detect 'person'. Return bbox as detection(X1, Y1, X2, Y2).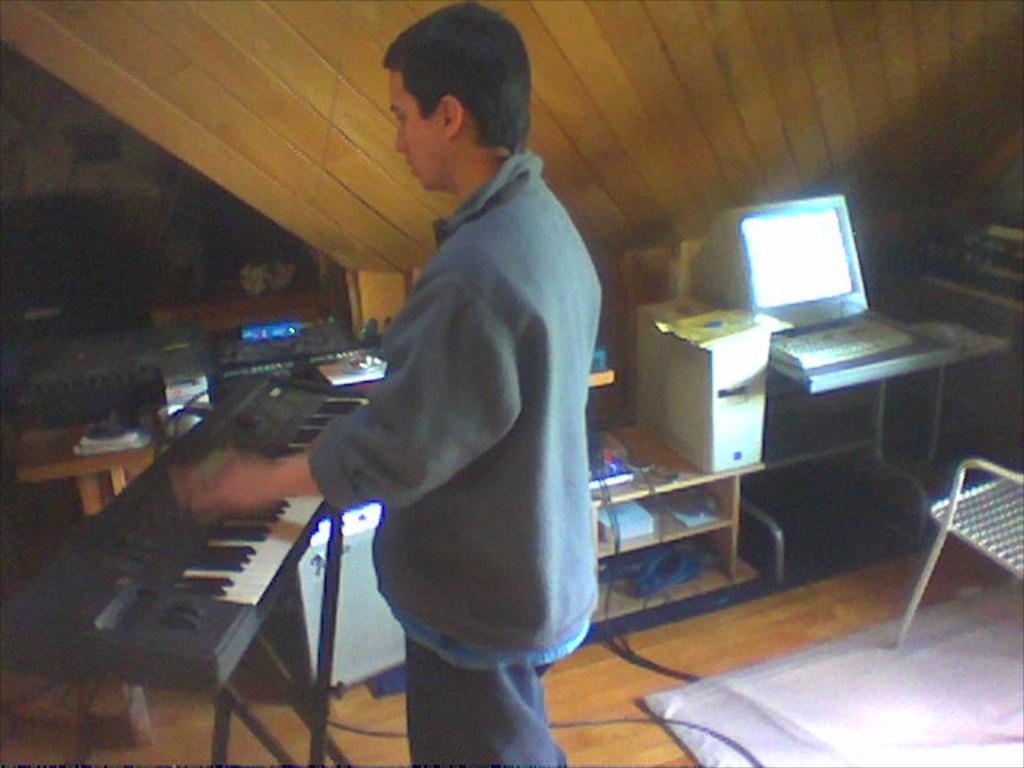
detection(296, 0, 619, 767).
